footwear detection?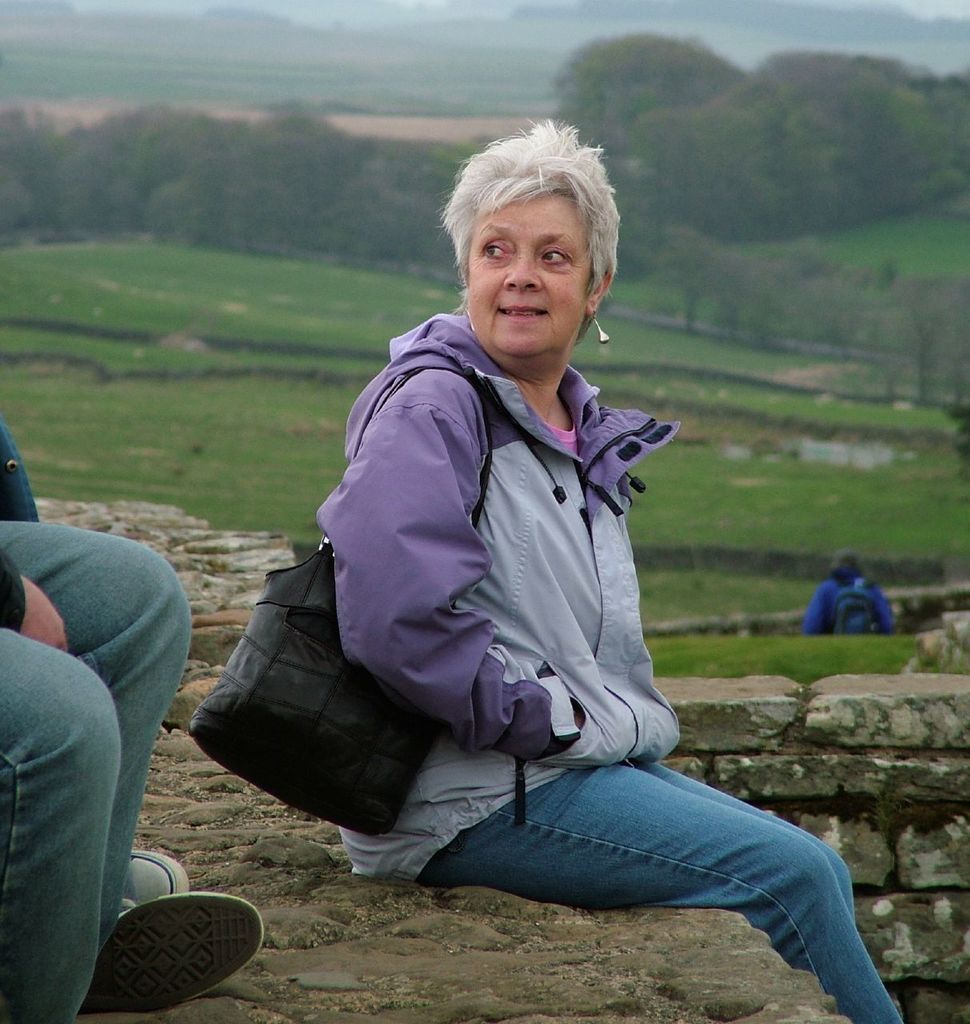
detection(118, 845, 191, 905)
